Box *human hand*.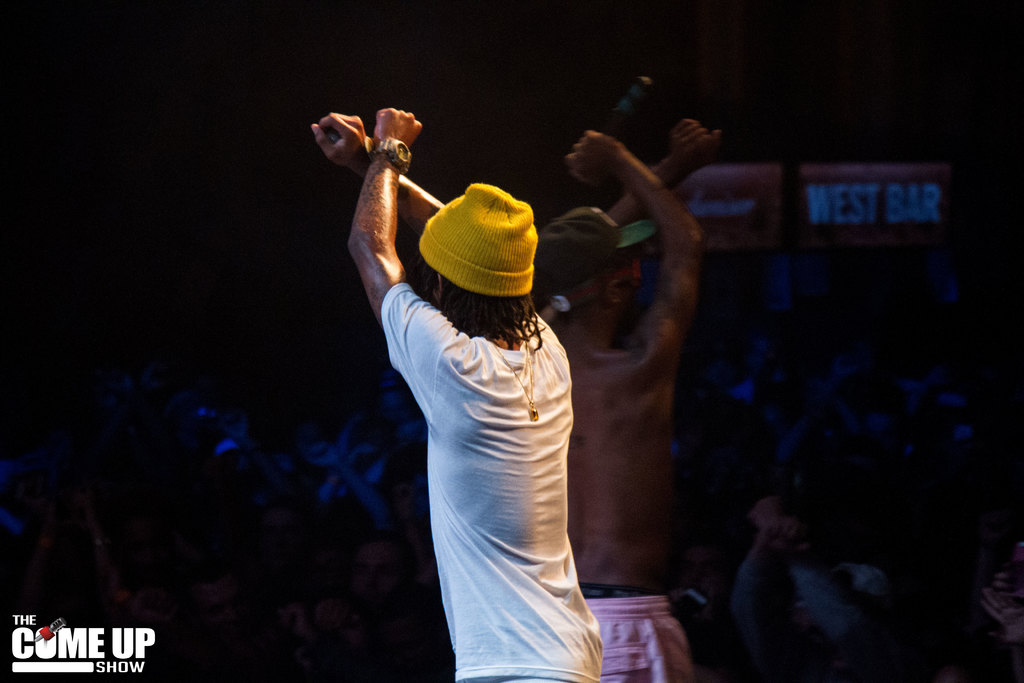
[37, 490, 67, 525].
